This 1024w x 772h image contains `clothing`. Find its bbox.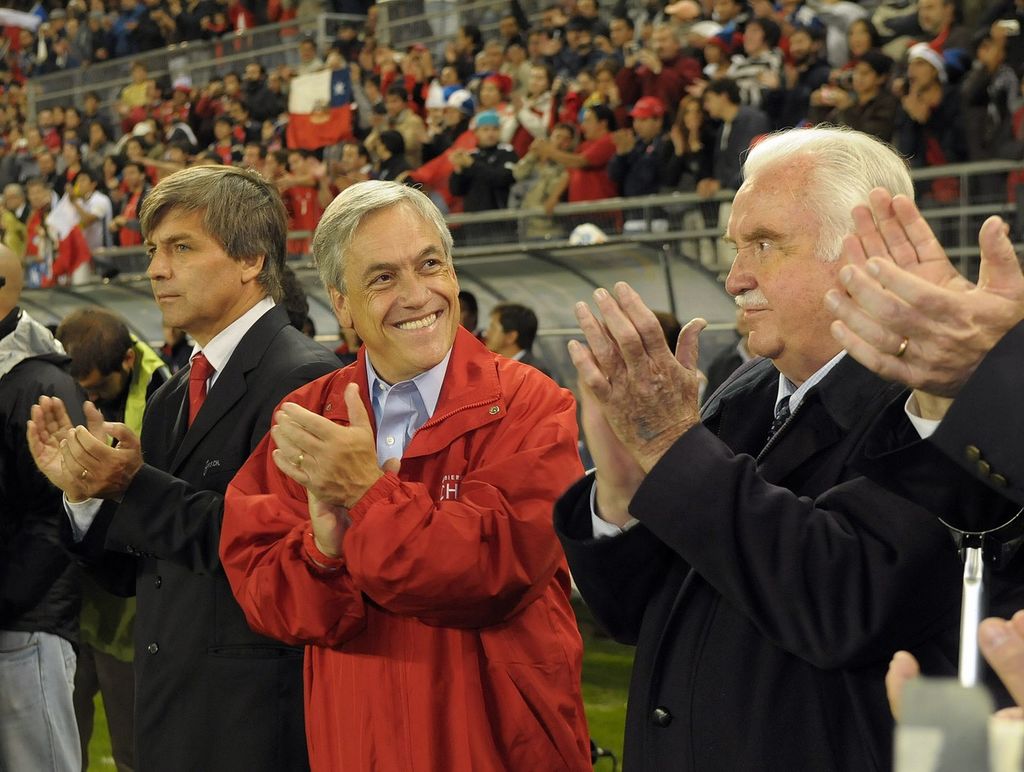
61, 295, 344, 768.
